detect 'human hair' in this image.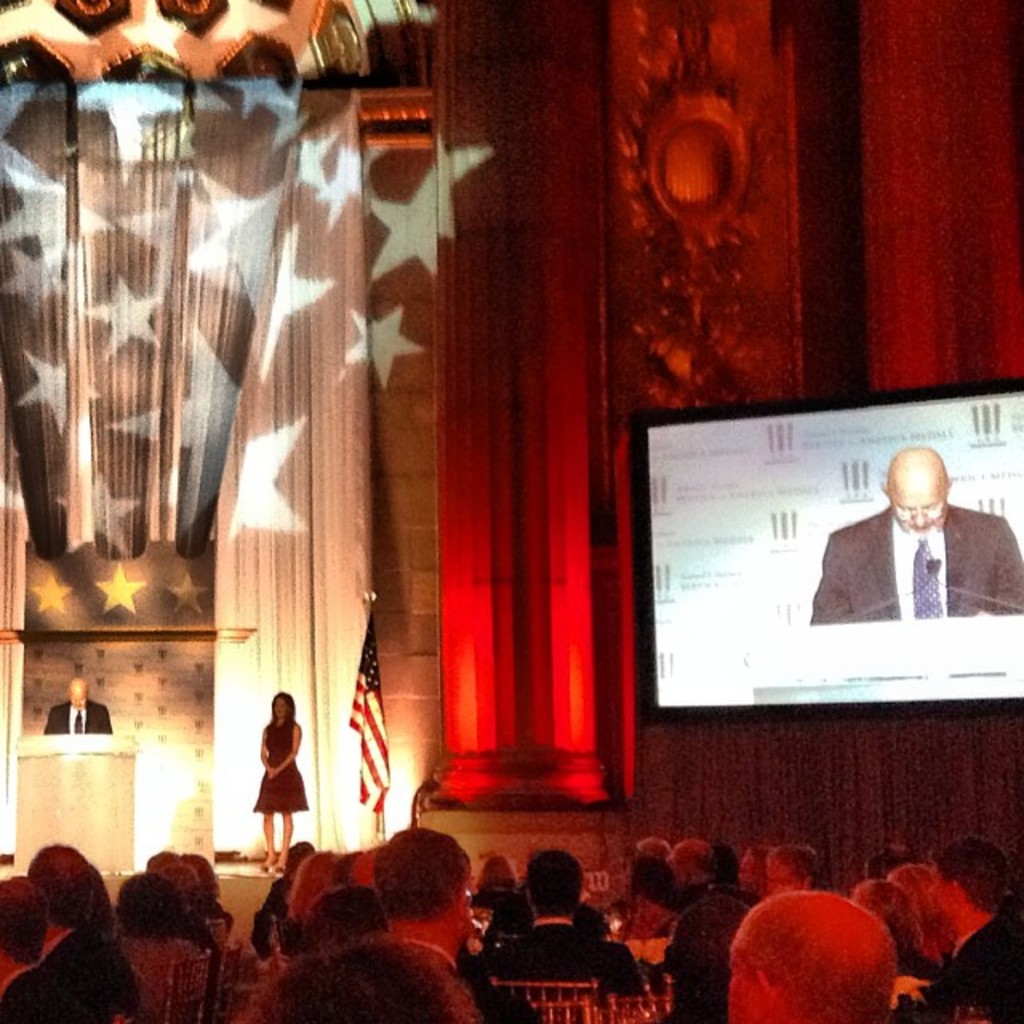
Detection: bbox=[931, 830, 1011, 922].
